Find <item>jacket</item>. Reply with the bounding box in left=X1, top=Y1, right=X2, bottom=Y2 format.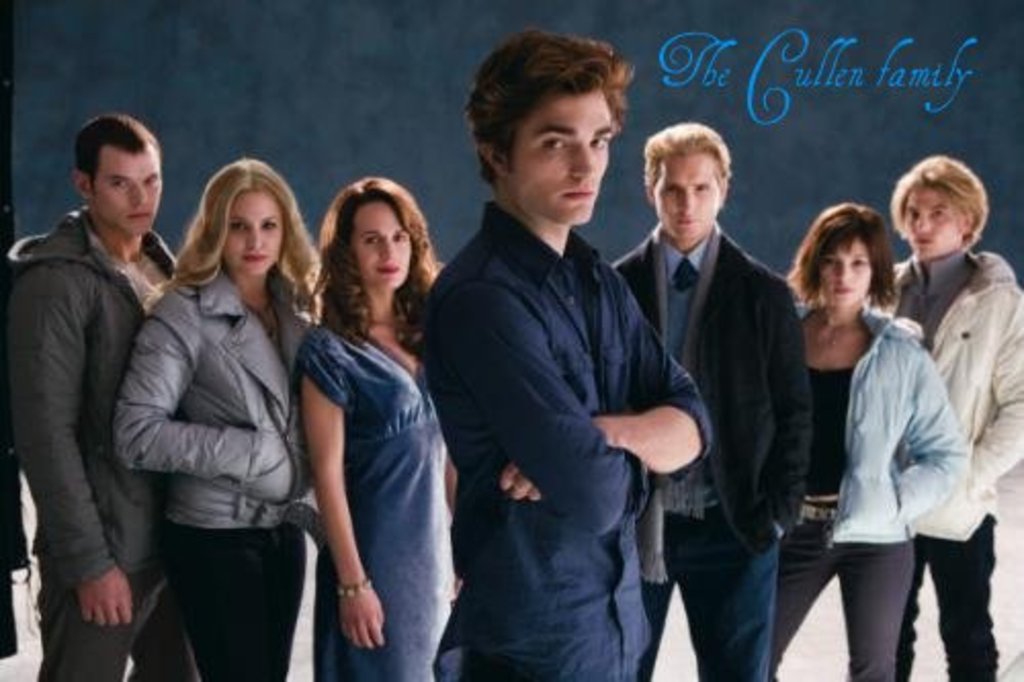
left=870, top=246, right=1022, bottom=539.
